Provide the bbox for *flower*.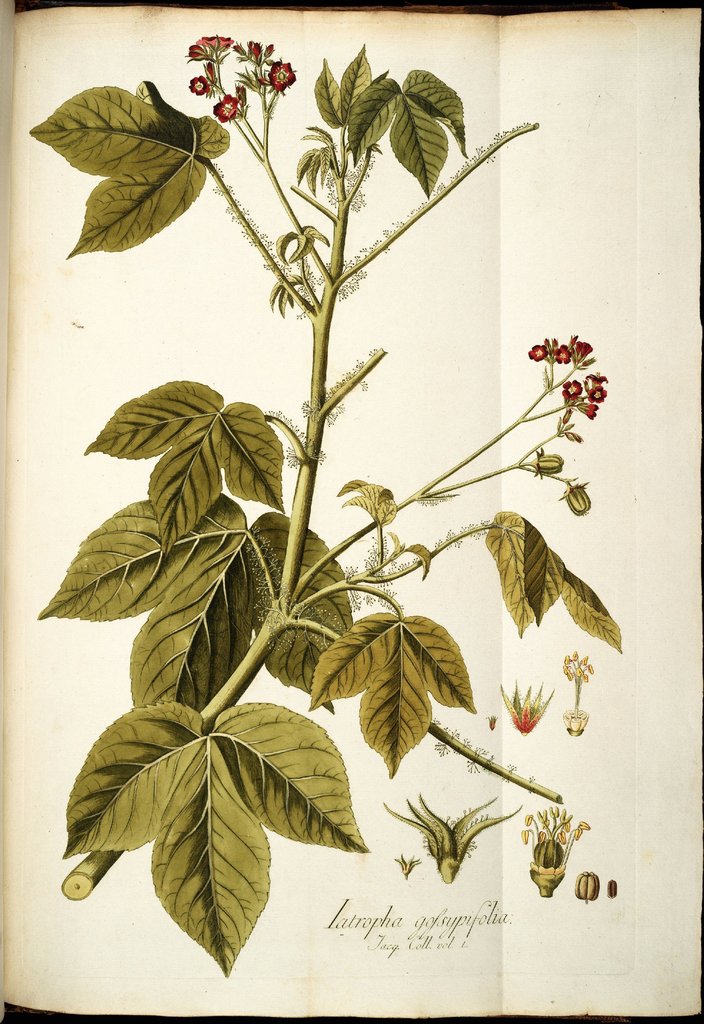
531 340 550 360.
